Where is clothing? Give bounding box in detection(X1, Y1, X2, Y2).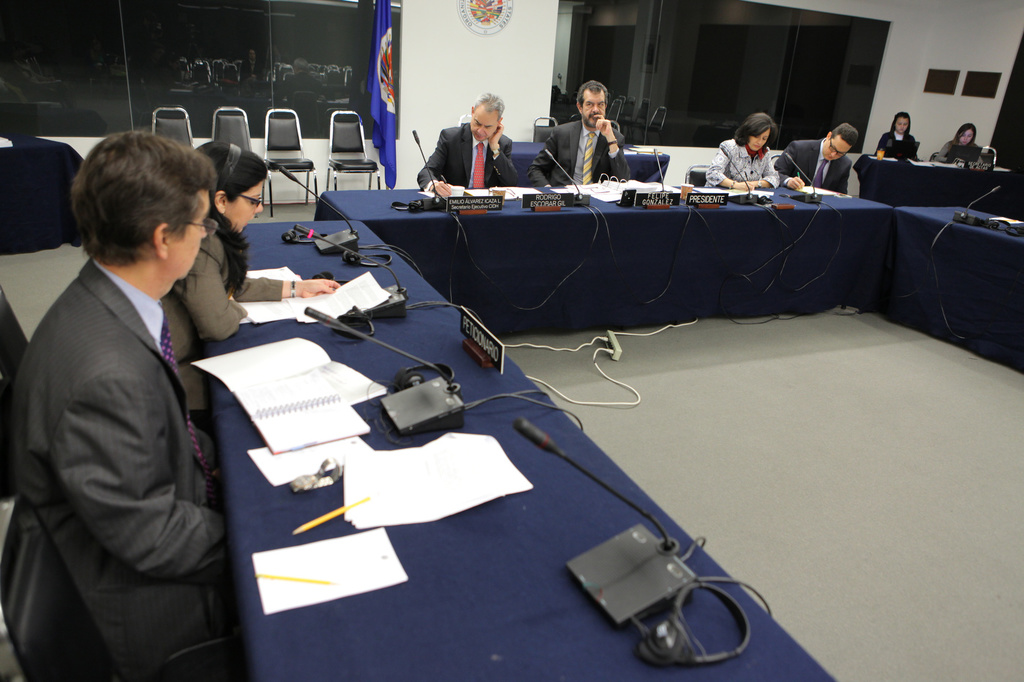
detection(950, 141, 986, 157).
